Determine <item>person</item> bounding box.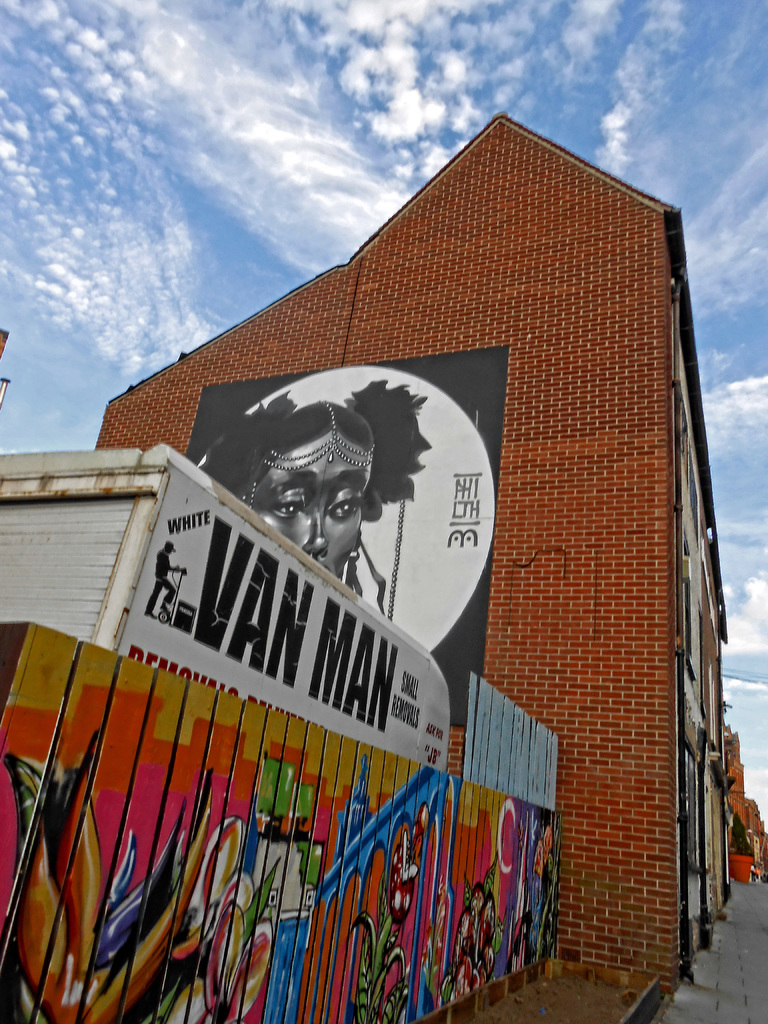
Determined: detection(186, 376, 432, 580).
